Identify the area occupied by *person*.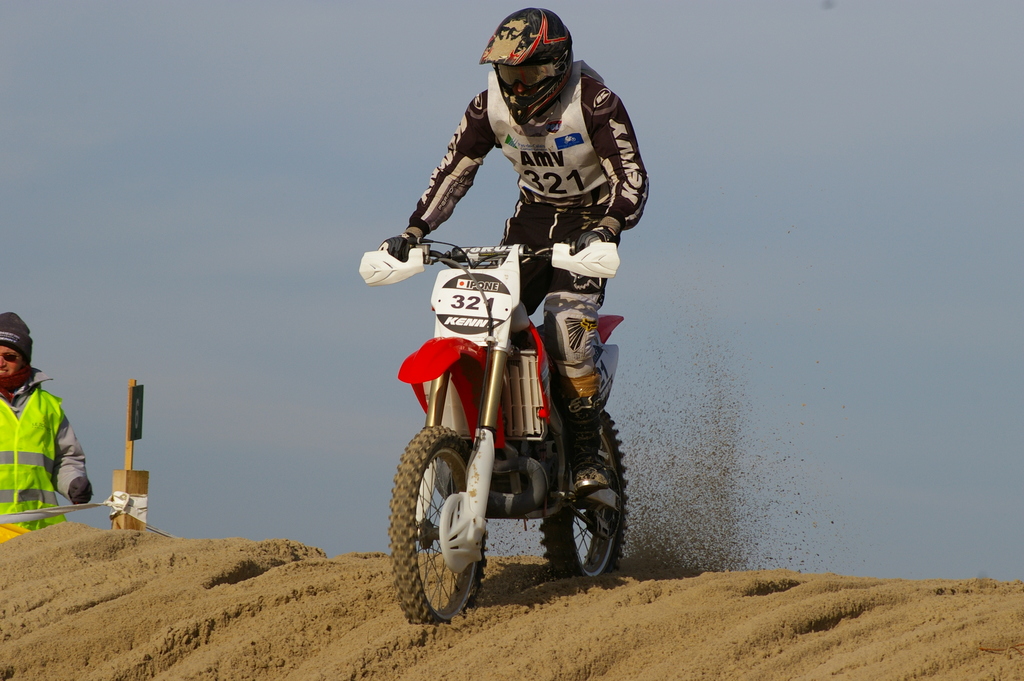
Area: {"x1": 0, "y1": 311, "x2": 94, "y2": 545}.
